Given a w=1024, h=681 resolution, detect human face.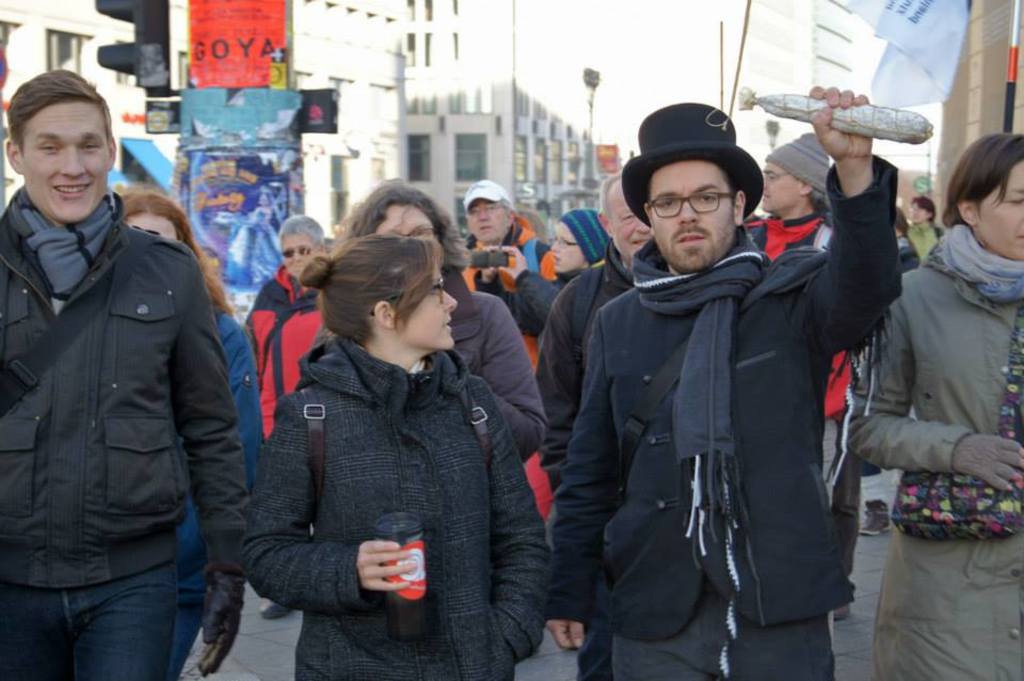
130:216:174:239.
